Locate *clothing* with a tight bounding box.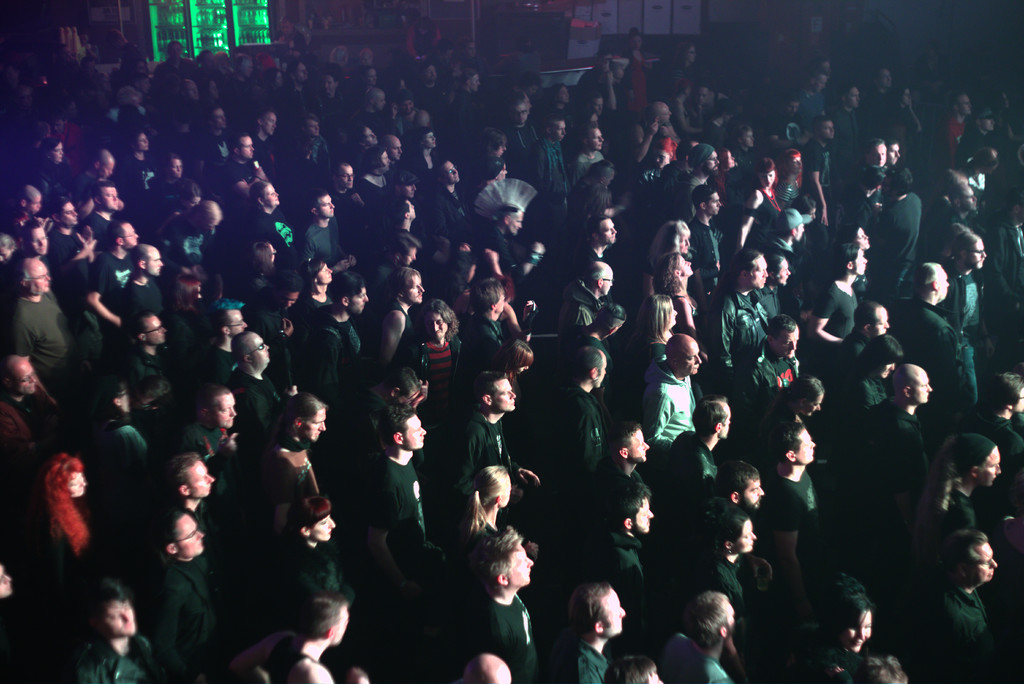
select_region(935, 271, 986, 342).
